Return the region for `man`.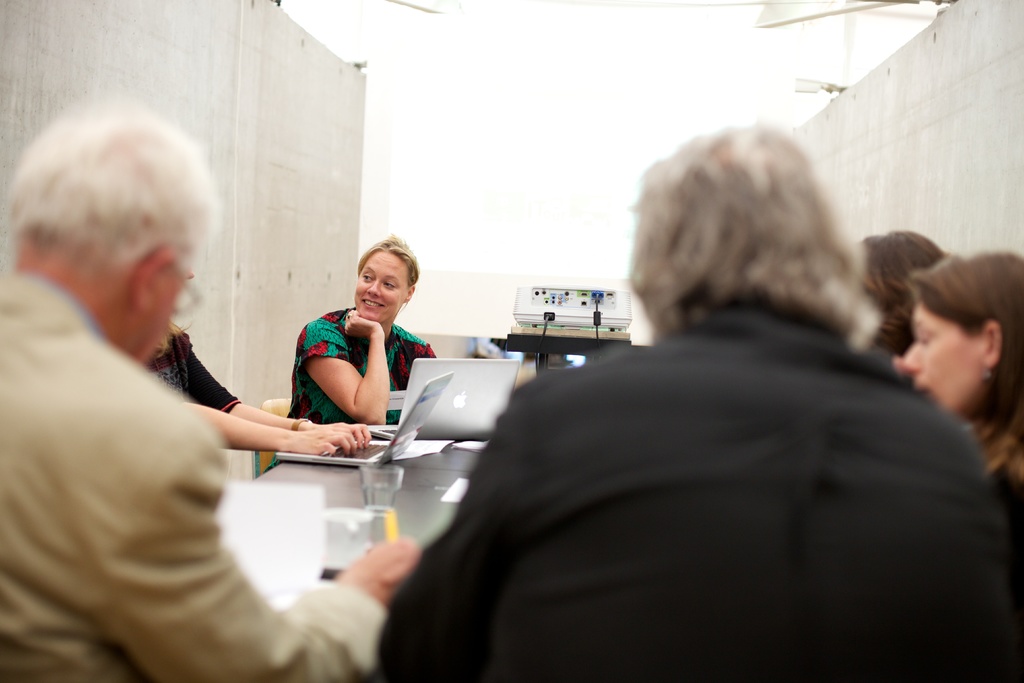
4,110,354,668.
